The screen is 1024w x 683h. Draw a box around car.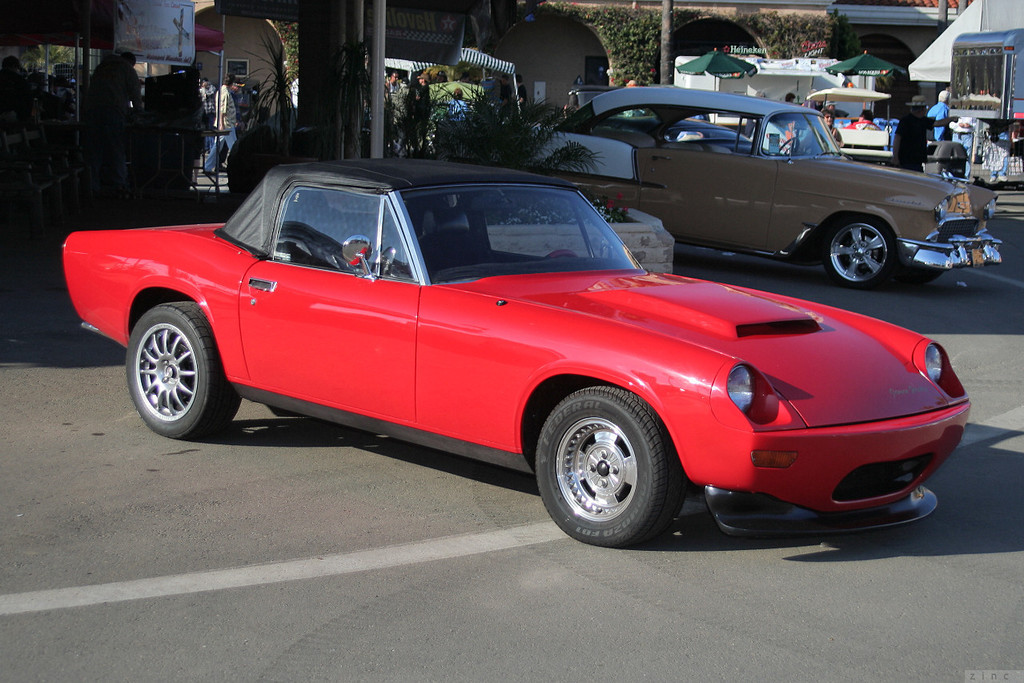
select_region(61, 150, 974, 552).
